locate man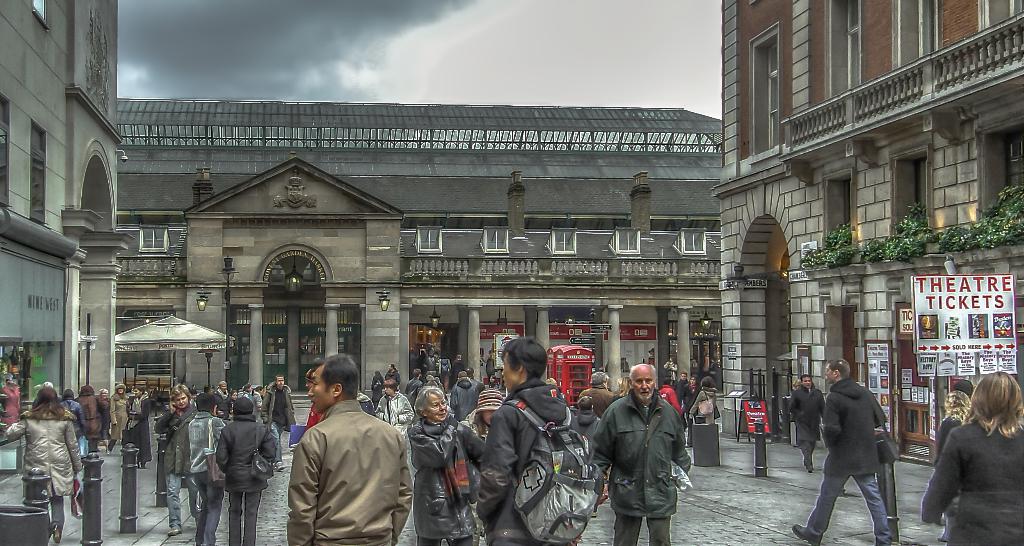
bbox(375, 380, 416, 437)
